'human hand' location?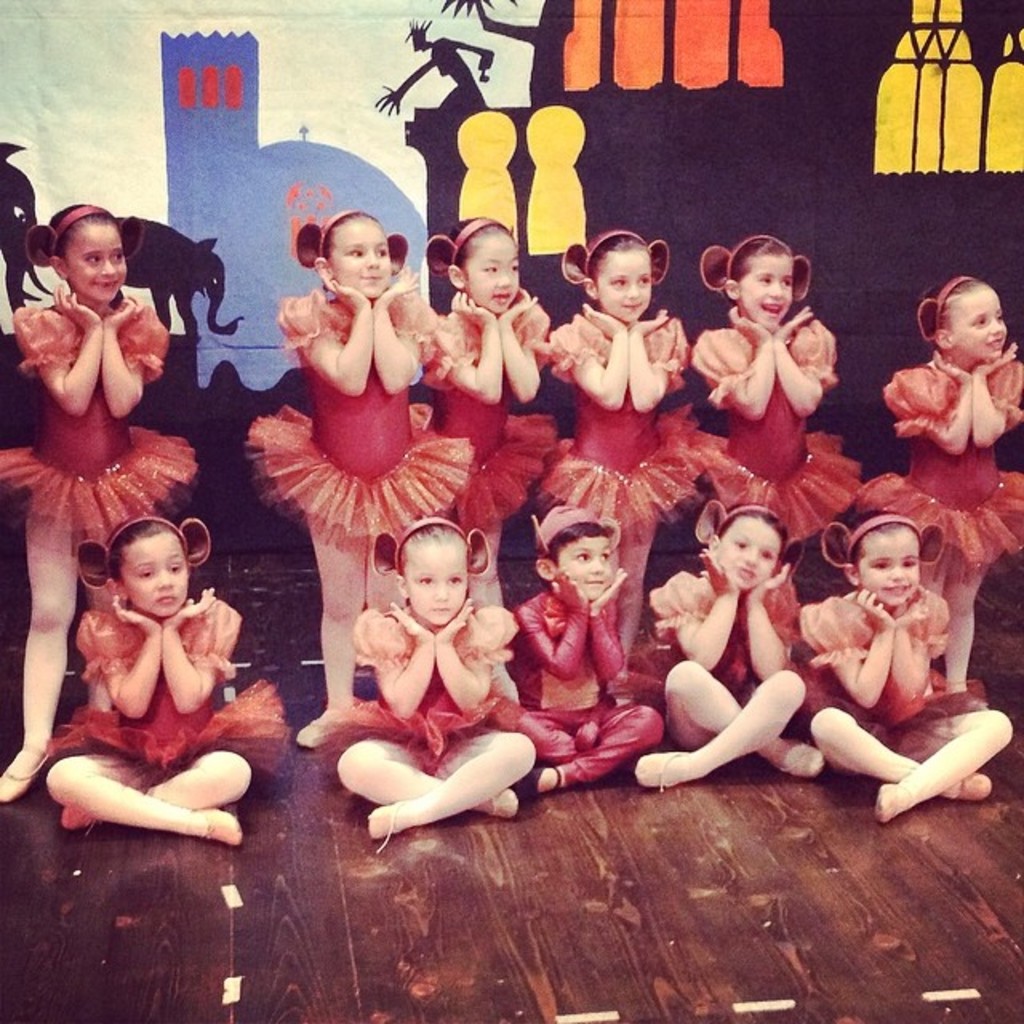
587,565,630,619
